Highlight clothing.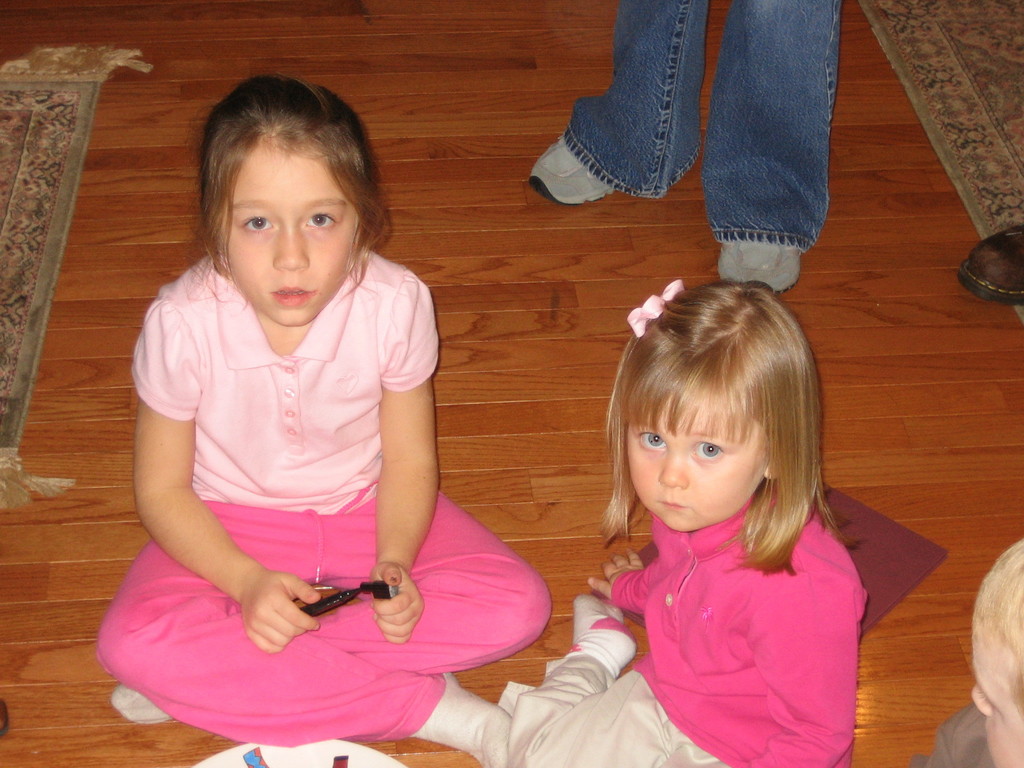
Highlighted region: x1=514, y1=483, x2=867, y2=767.
